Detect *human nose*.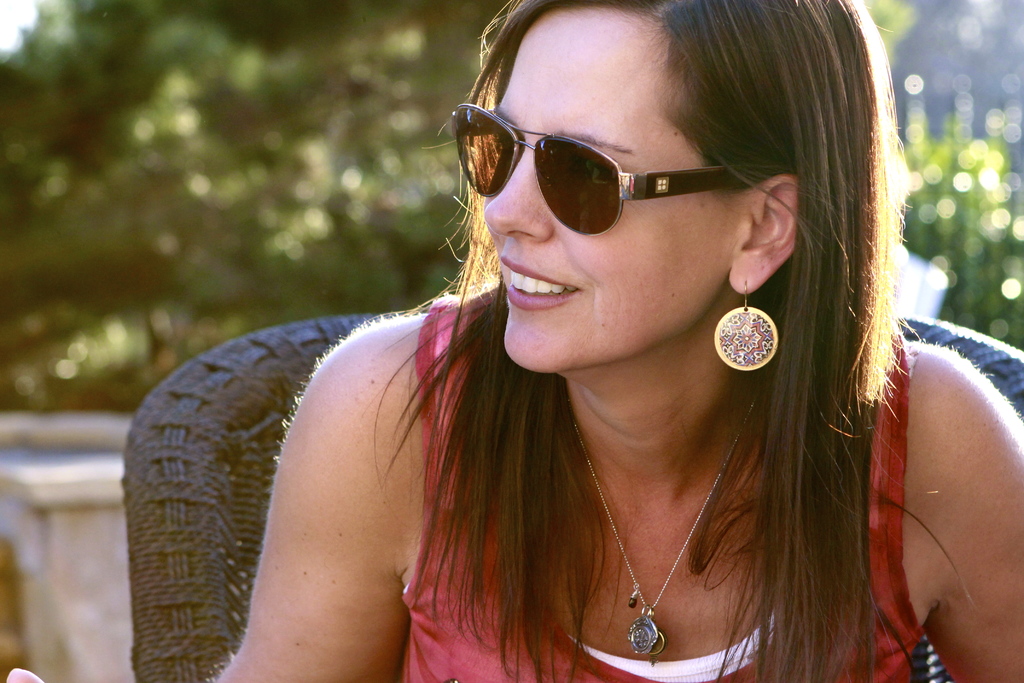
Detected at pyautogui.locateOnScreen(483, 142, 552, 241).
